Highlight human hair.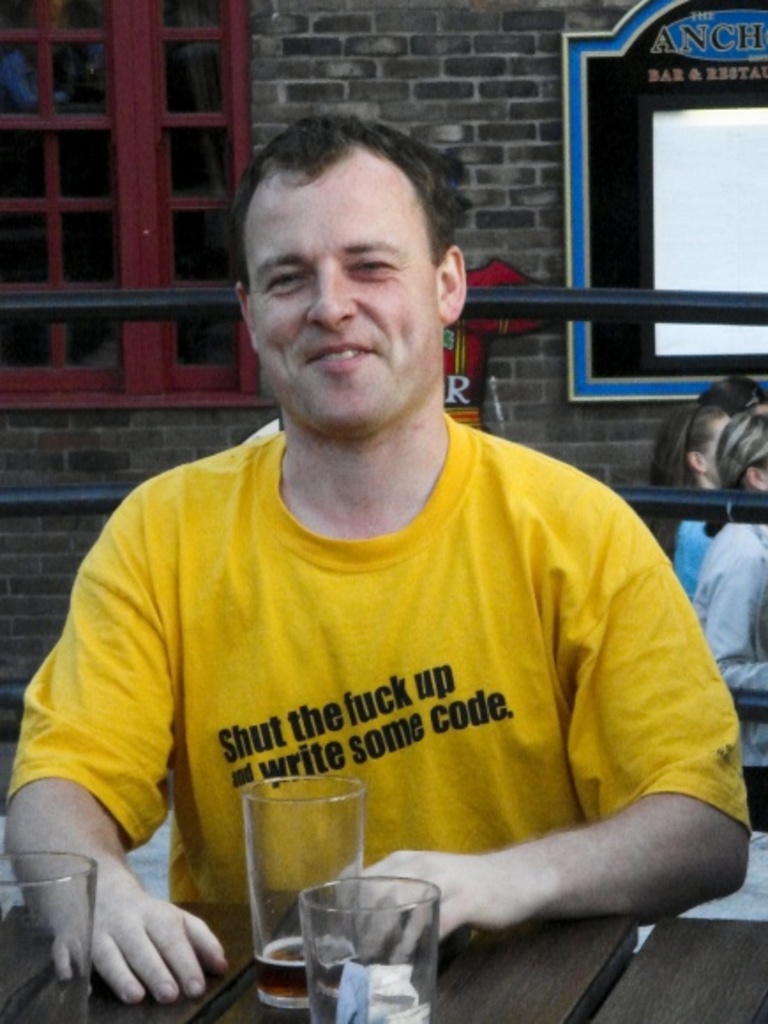
Highlighted region: 717/411/766/496.
